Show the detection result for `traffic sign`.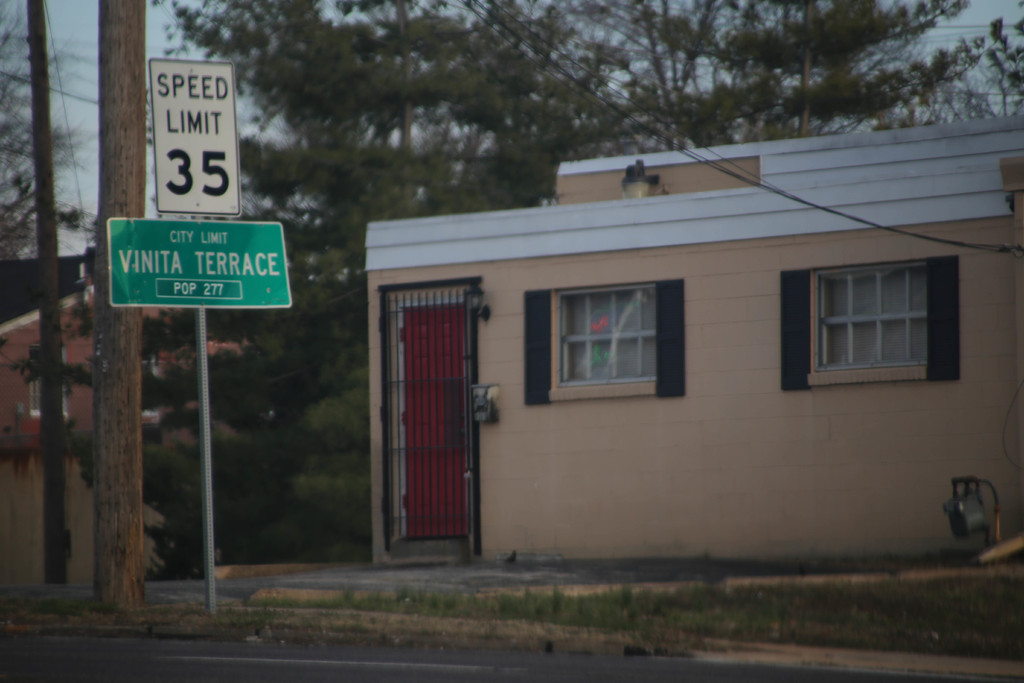
x1=109, y1=222, x2=294, y2=315.
